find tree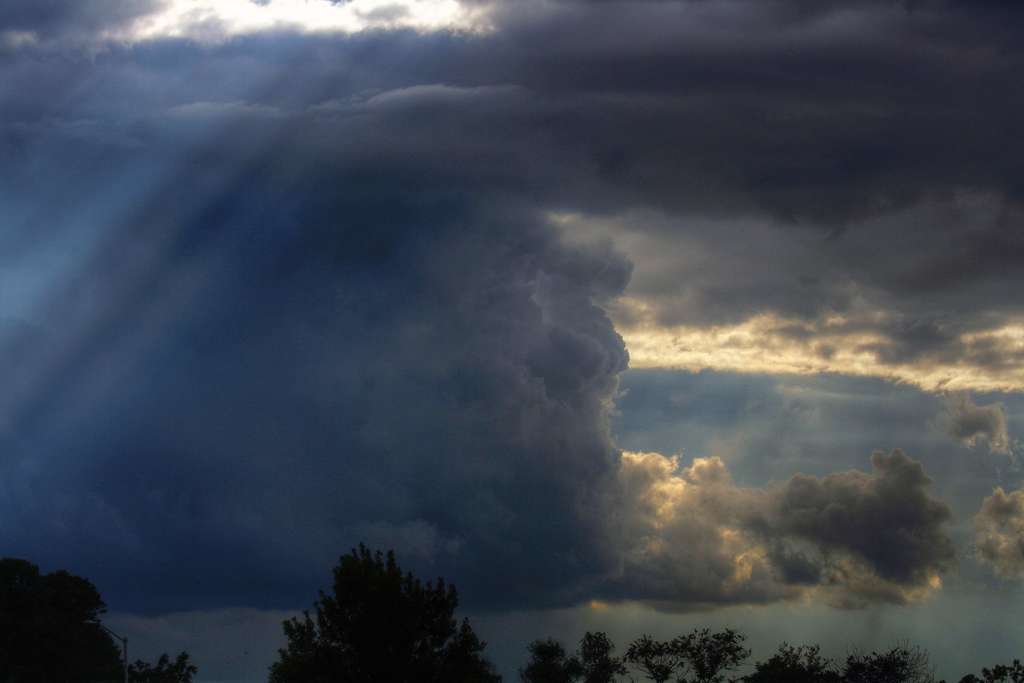
{"left": 533, "top": 645, "right": 572, "bottom": 682}
